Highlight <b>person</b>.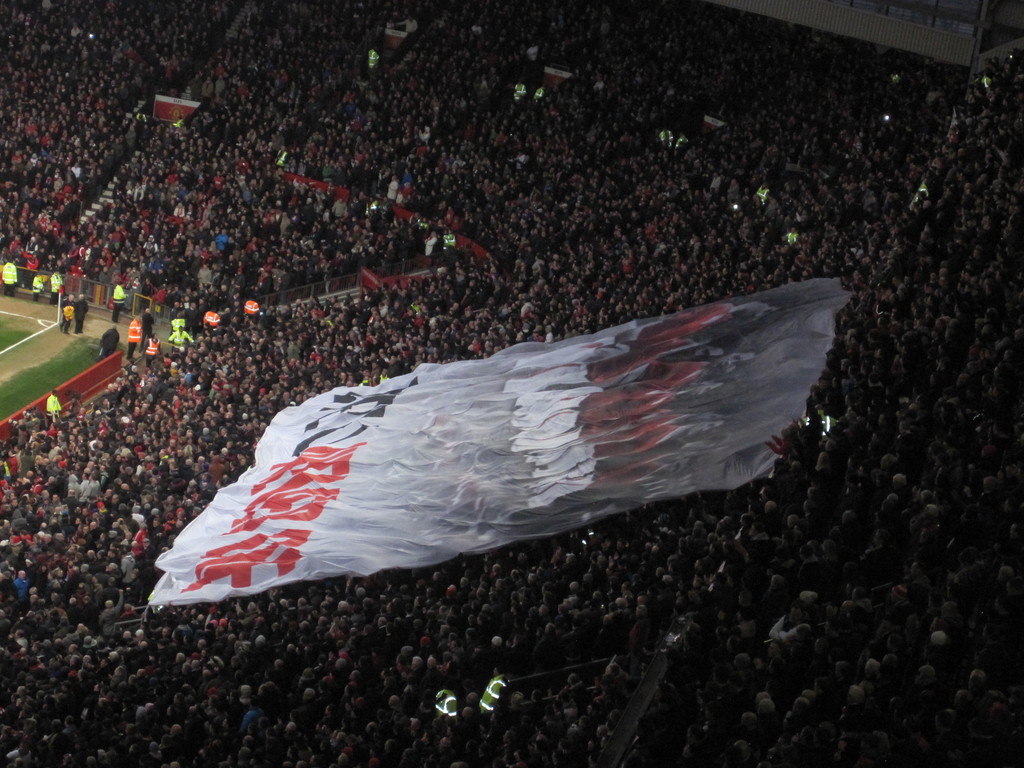
Highlighted region: x1=139, y1=308, x2=154, y2=338.
